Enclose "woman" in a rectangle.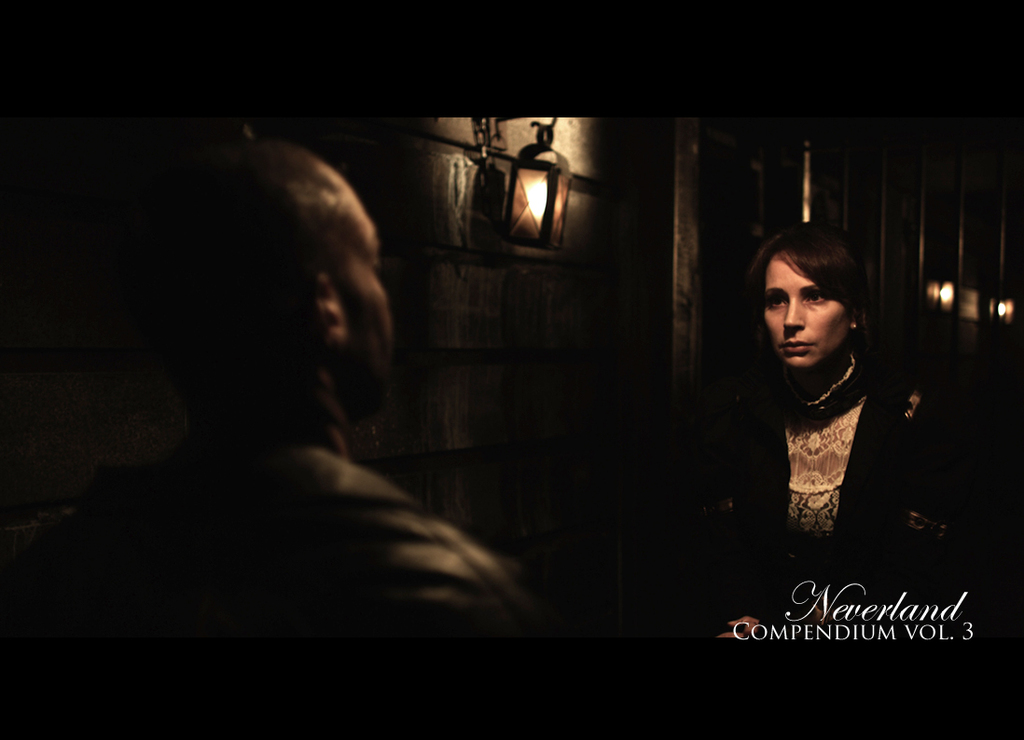
642:235:989:675.
